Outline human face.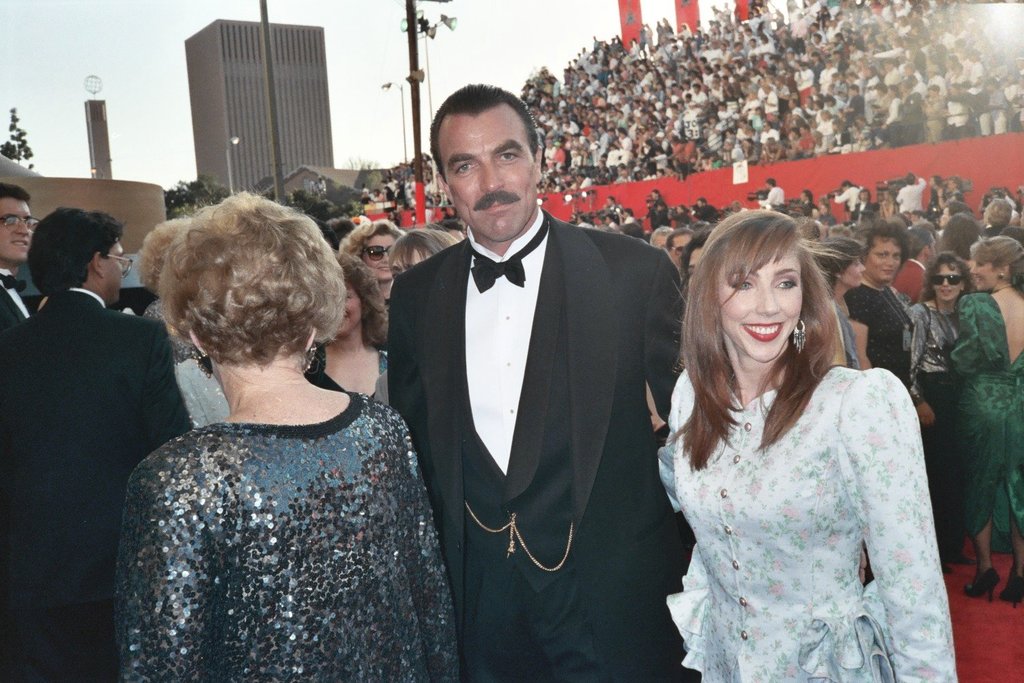
Outline: locate(684, 245, 704, 281).
